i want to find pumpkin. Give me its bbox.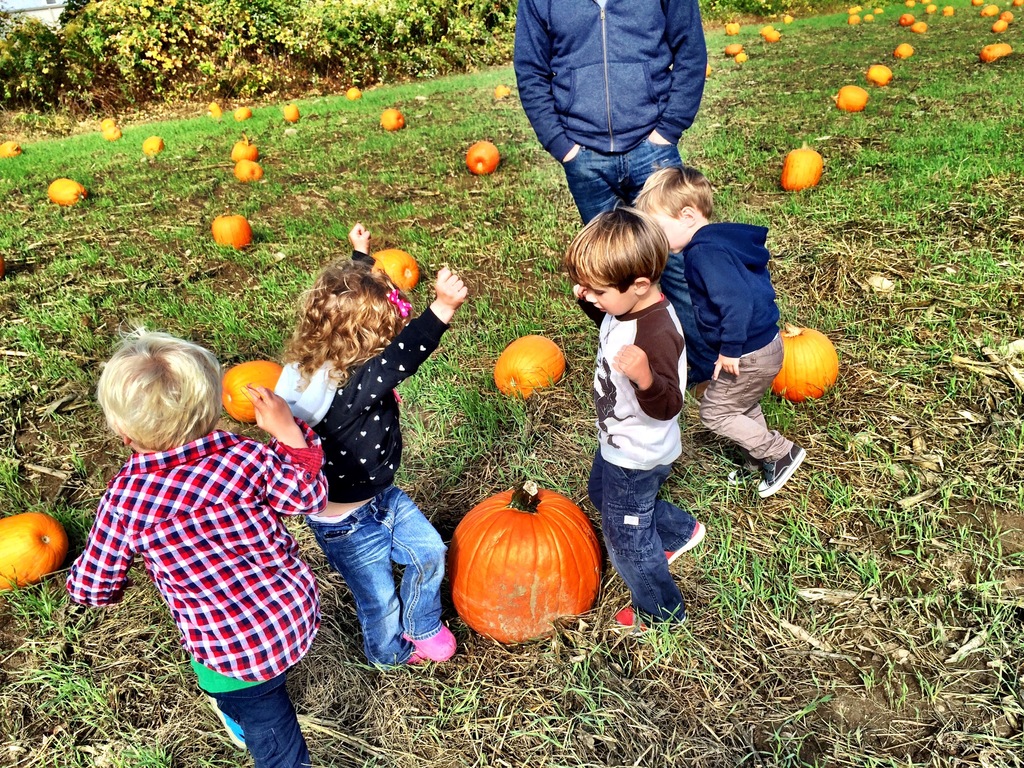
BBox(282, 102, 300, 121).
